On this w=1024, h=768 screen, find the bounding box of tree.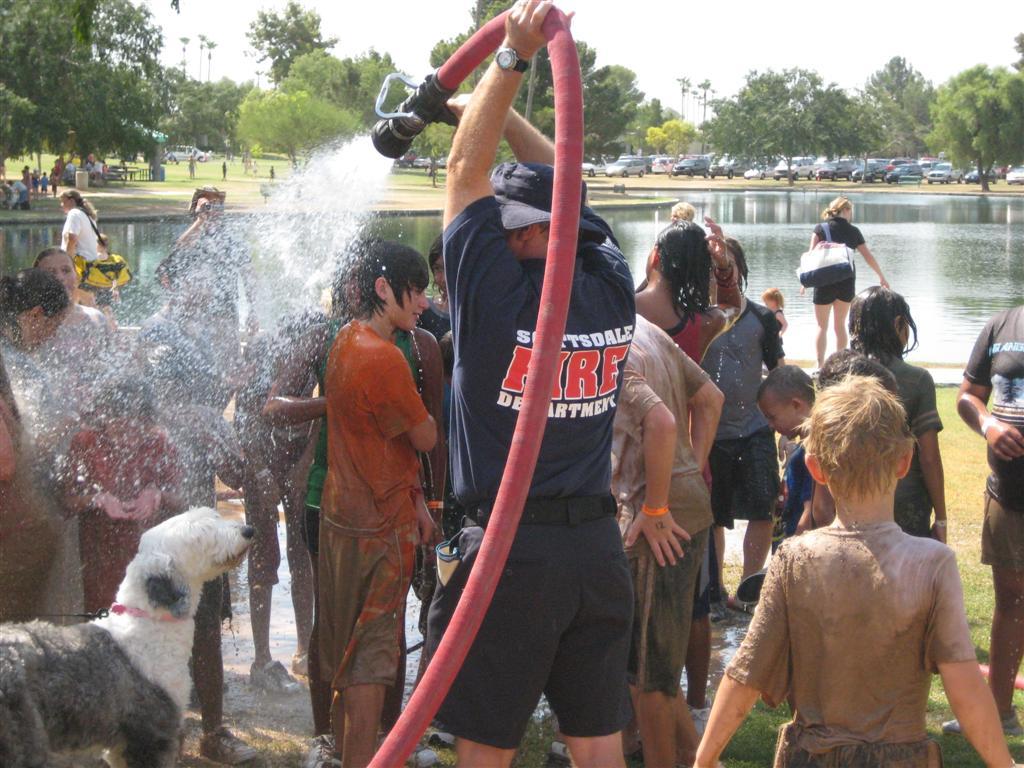
Bounding box: 276,45,353,105.
